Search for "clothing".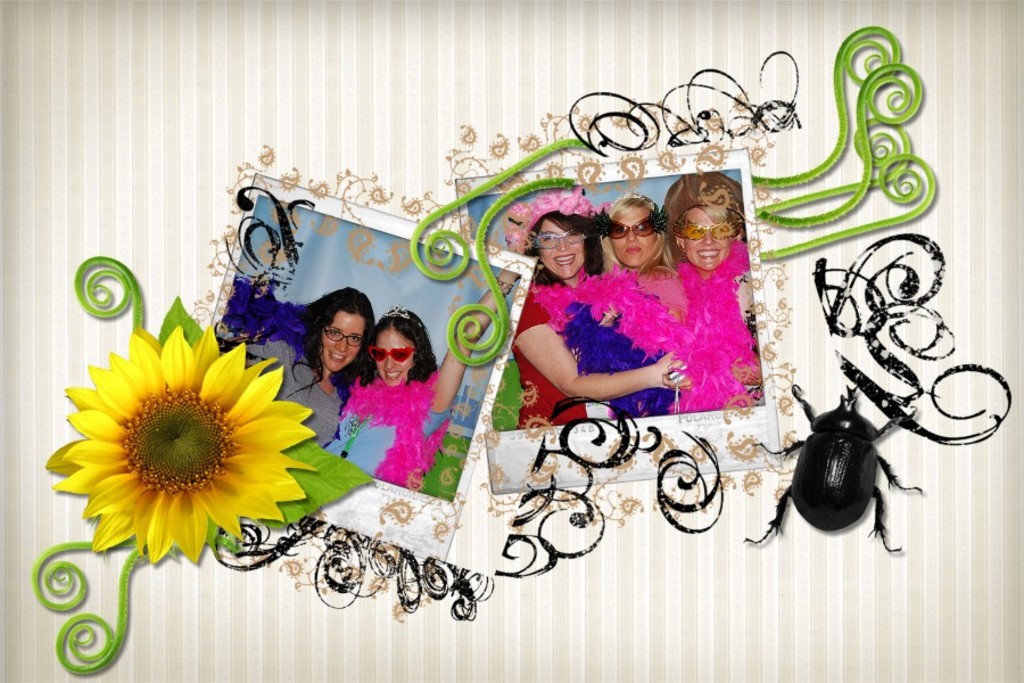
Found at {"x1": 237, "y1": 340, "x2": 365, "y2": 449}.
